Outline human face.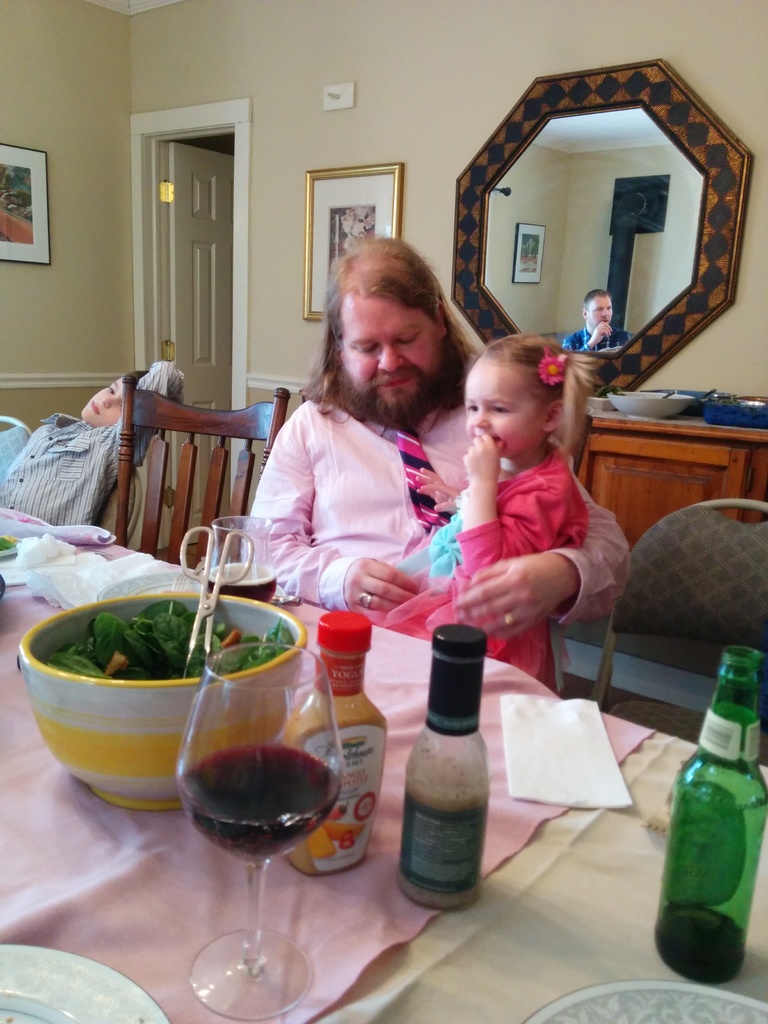
Outline: 339:288:445:410.
